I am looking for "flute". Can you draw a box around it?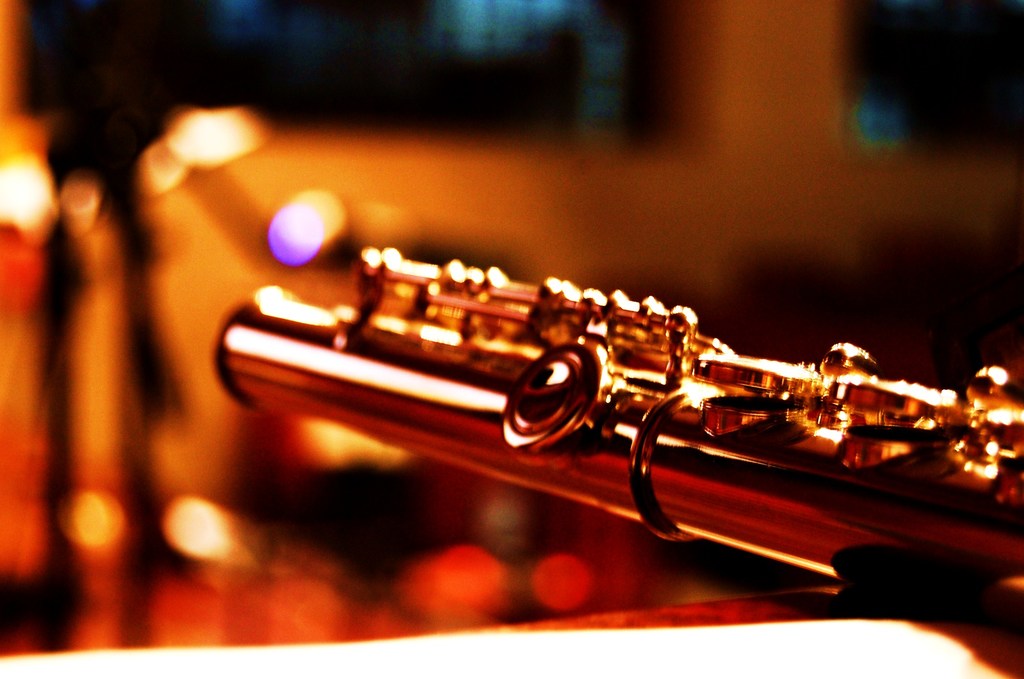
Sure, the bounding box is region(212, 246, 1023, 637).
